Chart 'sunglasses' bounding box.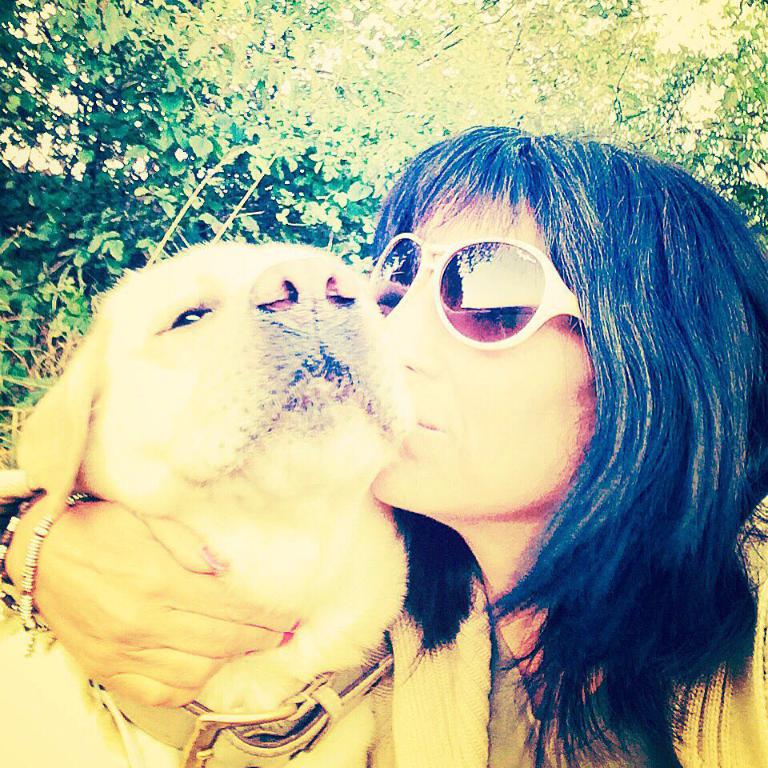
Charted: {"x1": 363, "y1": 227, "x2": 579, "y2": 350}.
